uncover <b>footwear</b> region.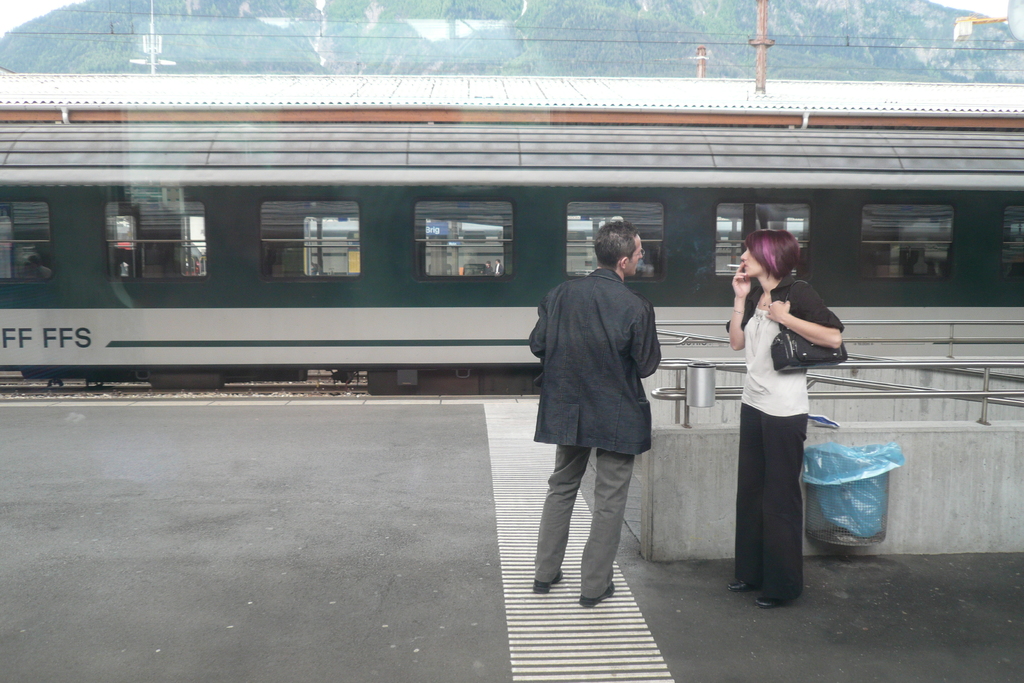
Uncovered: locate(531, 567, 561, 592).
